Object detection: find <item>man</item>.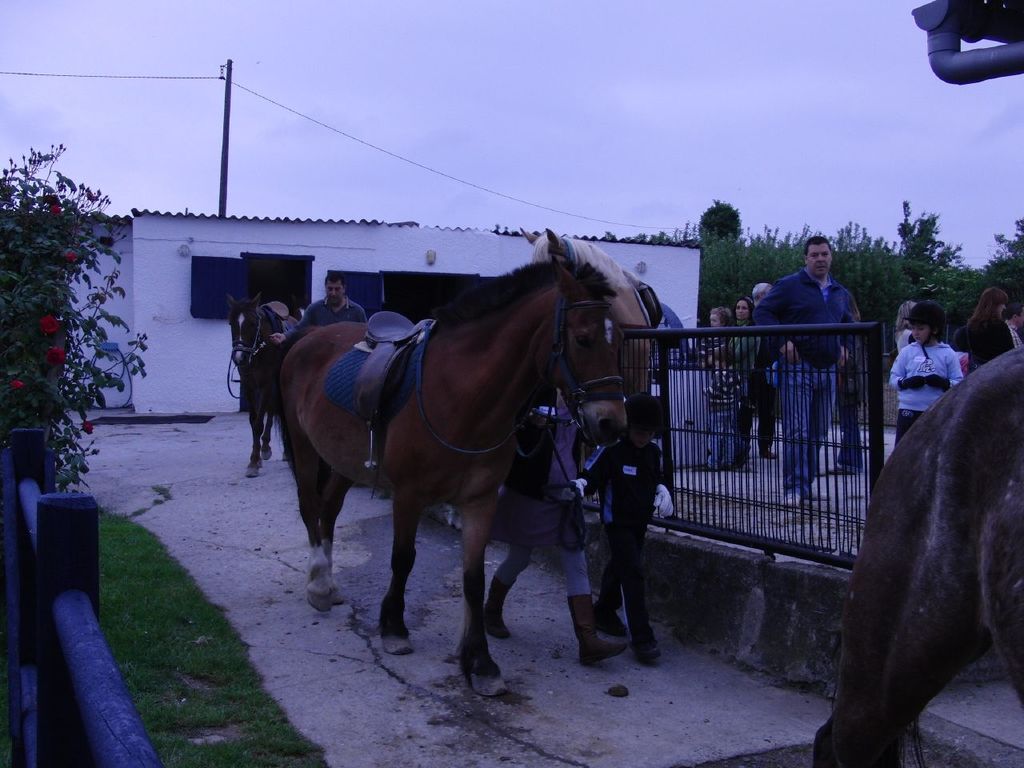
263, 269, 361, 350.
